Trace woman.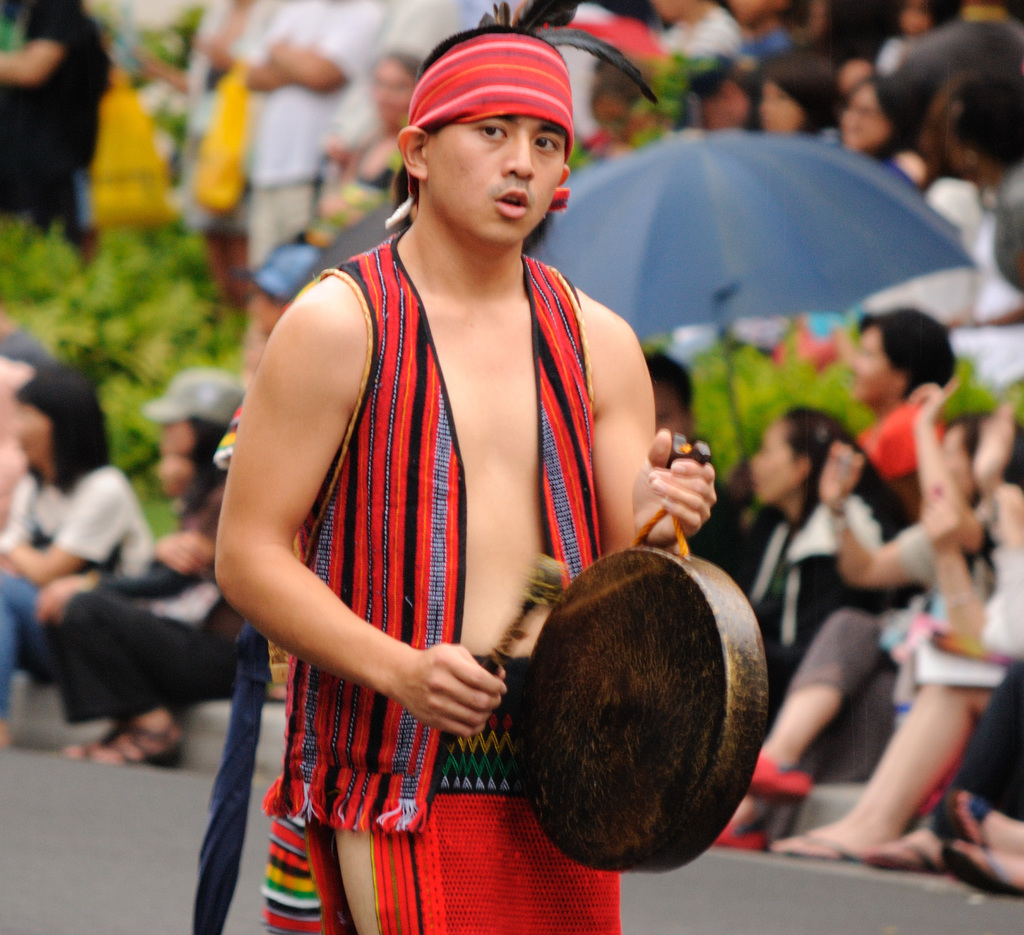
Traced to BBox(327, 53, 417, 211).
